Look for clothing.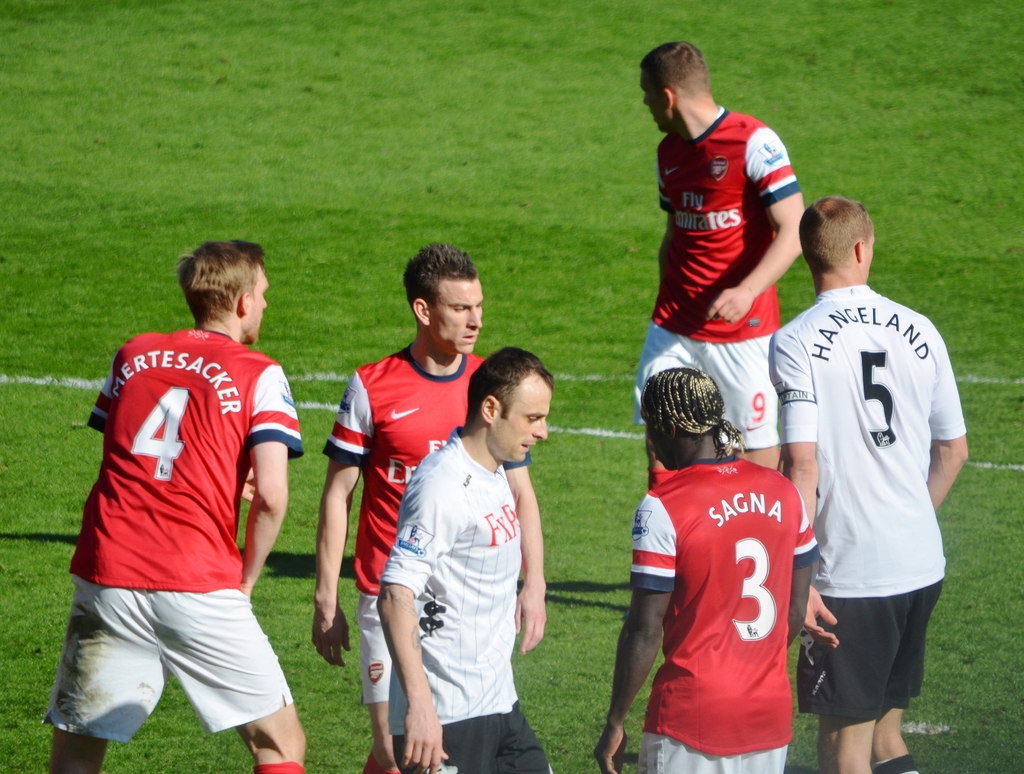
Found: x1=749, y1=277, x2=965, y2=743.
